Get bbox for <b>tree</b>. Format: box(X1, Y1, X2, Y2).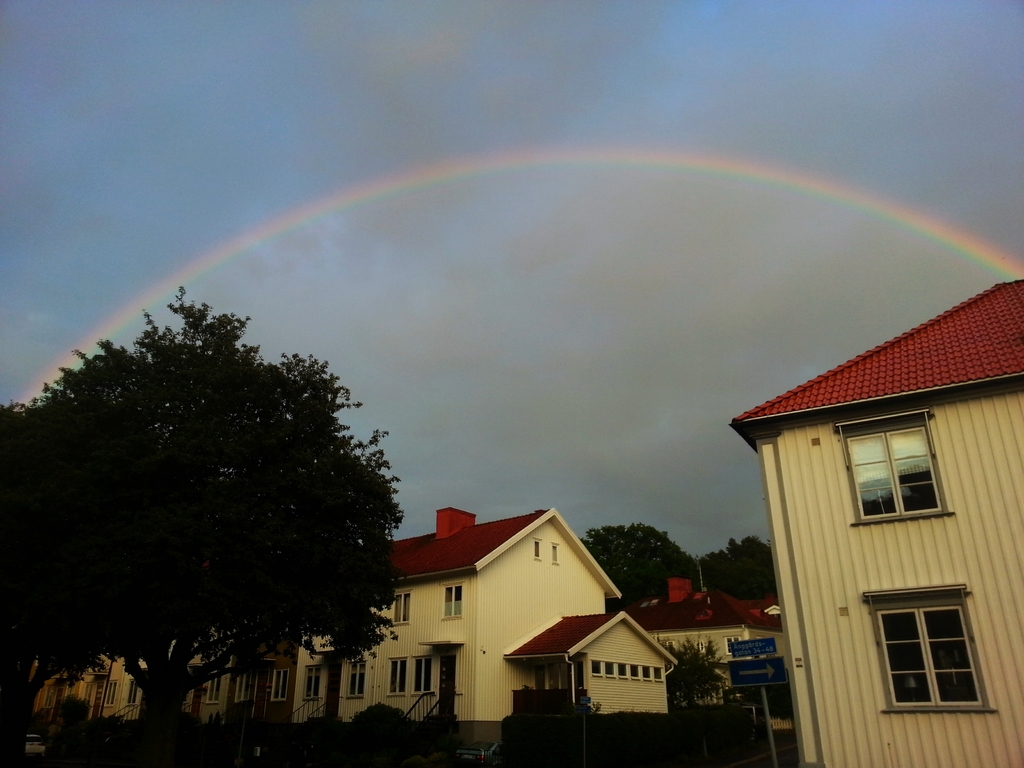
box(0, 288, 408, 726).
